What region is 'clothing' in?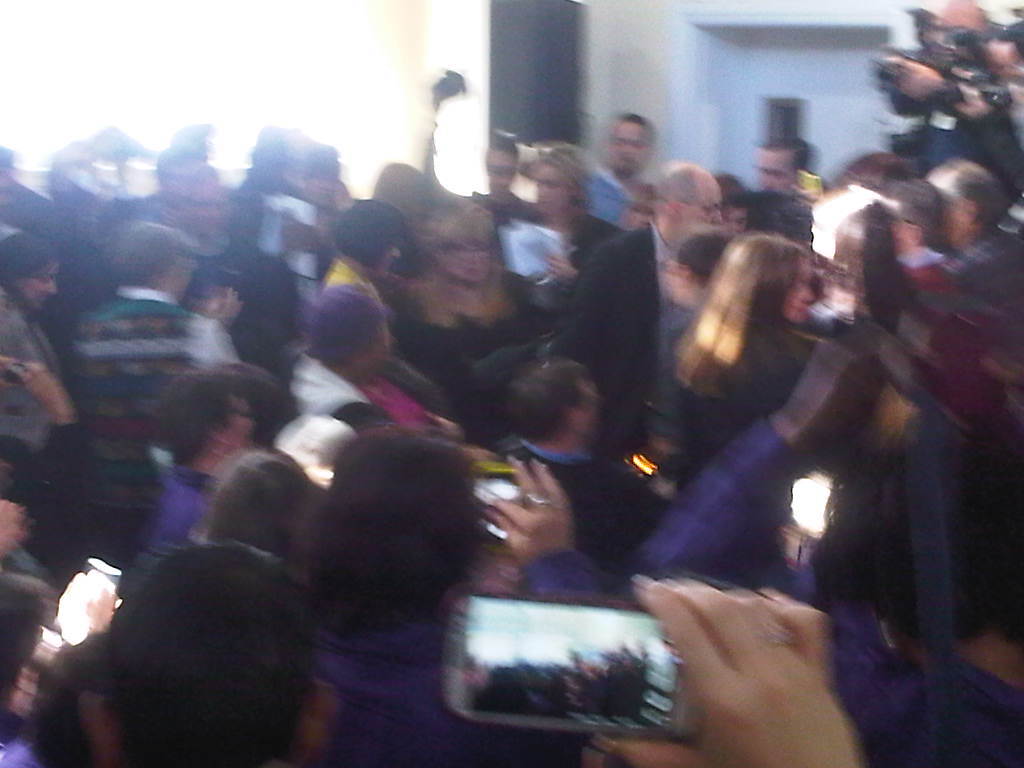
l=85, t=299, r=227, b=525.
